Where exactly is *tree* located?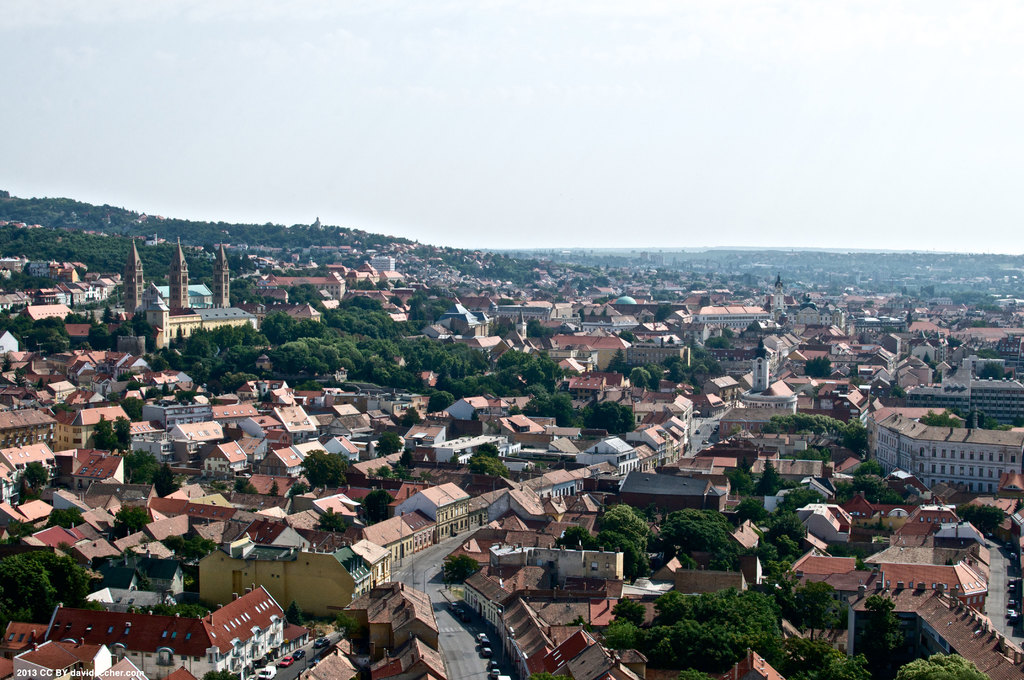
Its bounding box is x1=470 y1=455 x2=508 y2=502.
